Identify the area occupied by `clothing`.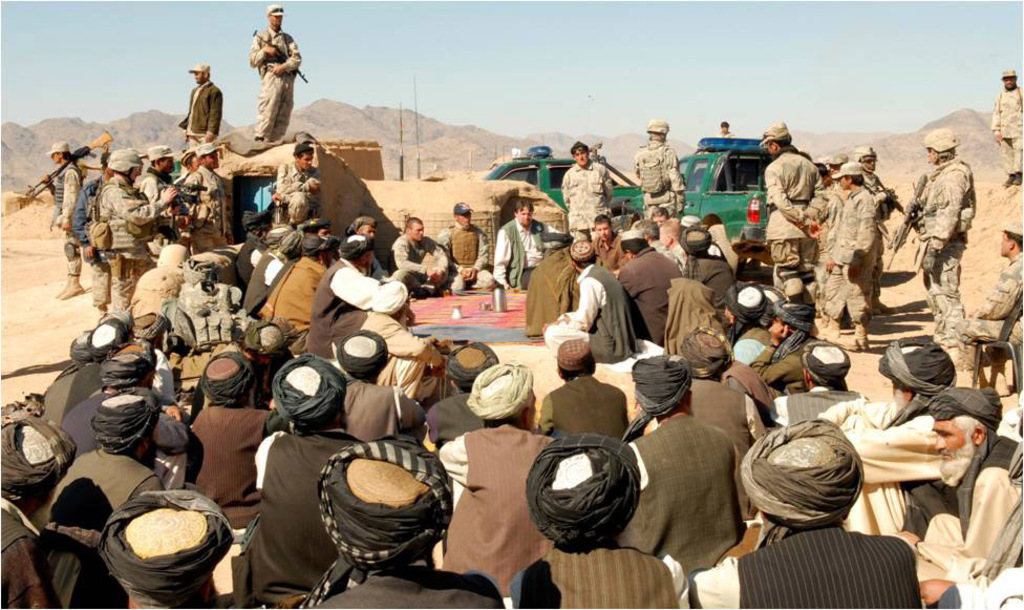
Area: 317,254,402,342.
